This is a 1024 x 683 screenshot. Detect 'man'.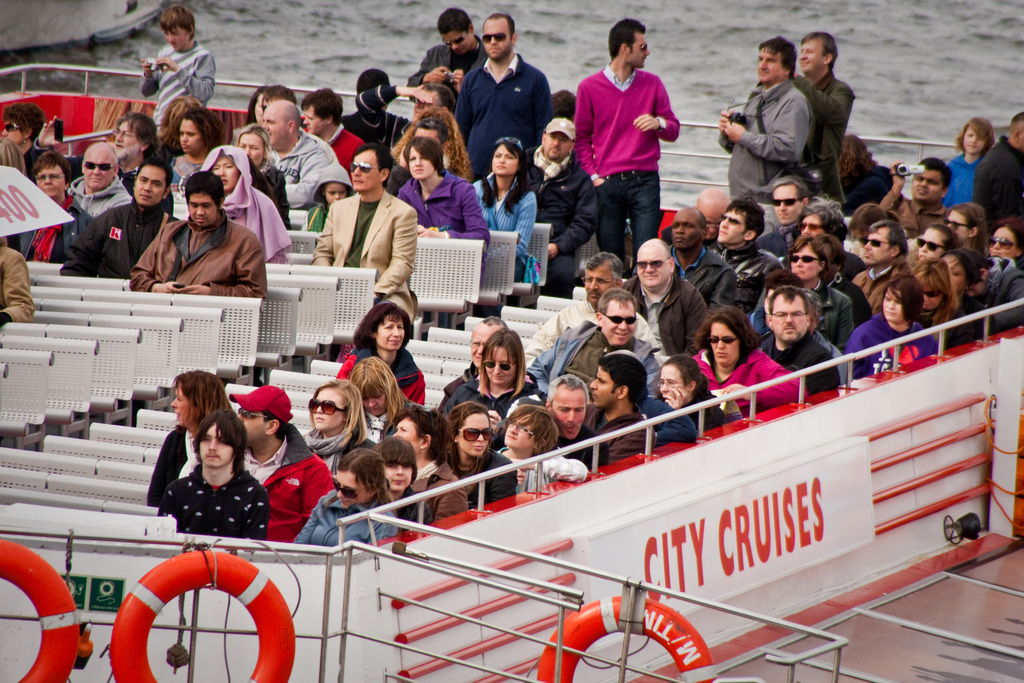
{"x1": 972, "y1": 108, "x2": 1023, "y2": 236}.
